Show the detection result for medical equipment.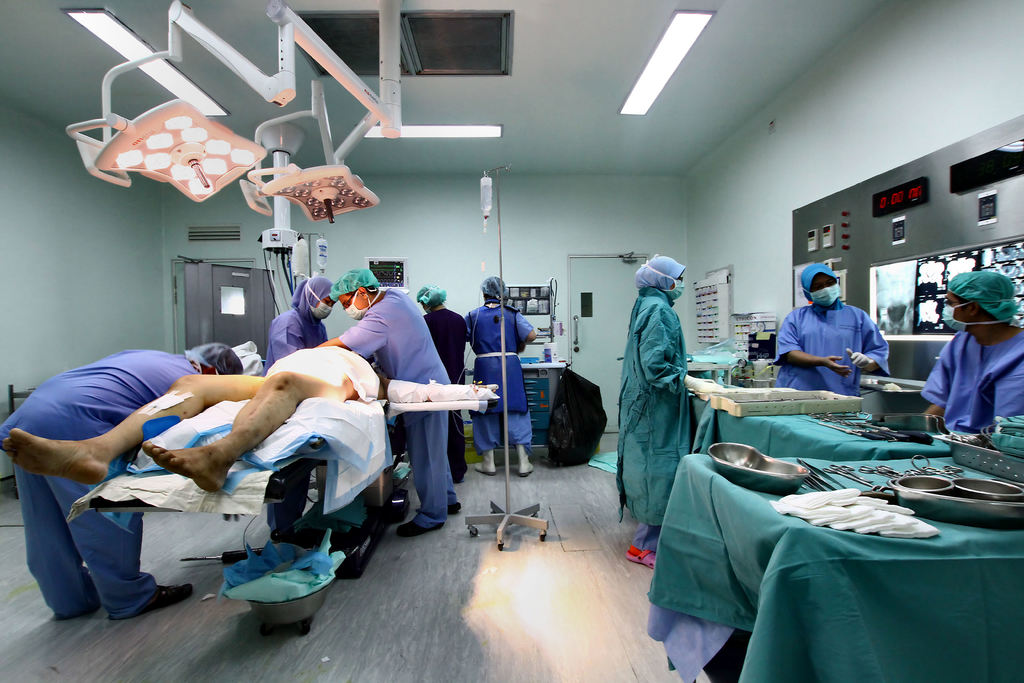
bbox=[867, 410, 952, 434].
